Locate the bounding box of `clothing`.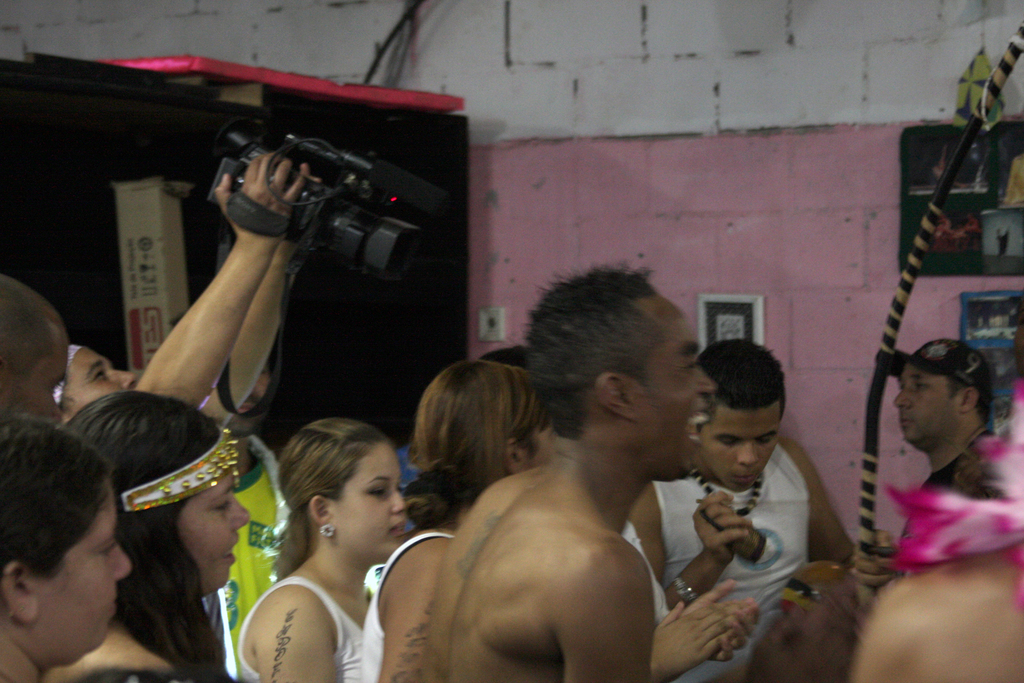
Bounding box: pyautogui.locateOnScreen(648, 438, 813, 682).
